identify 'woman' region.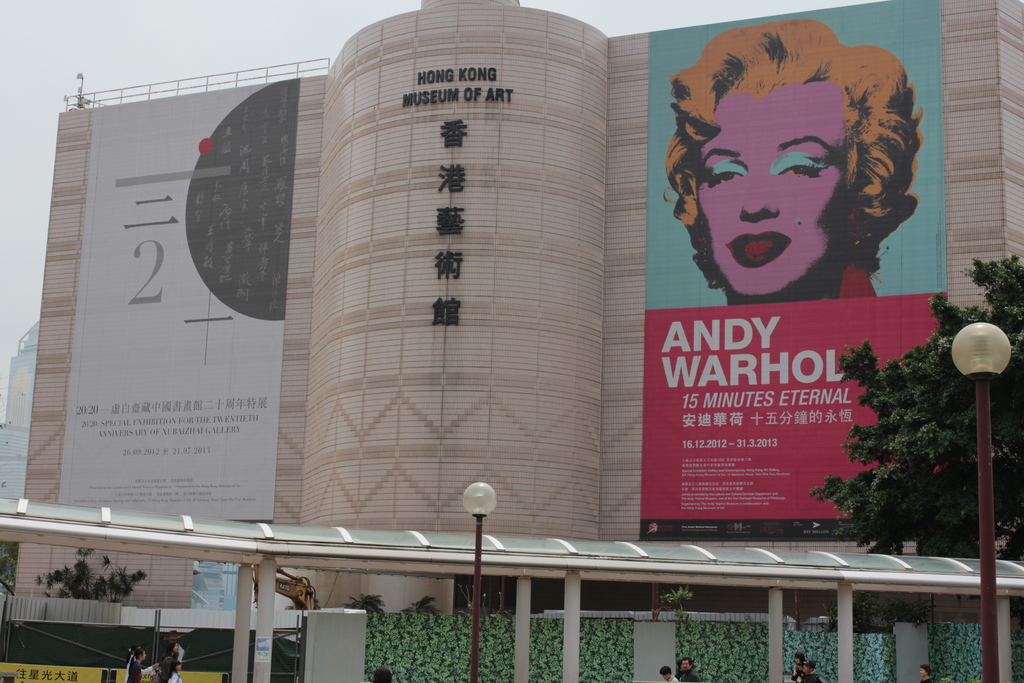
Region: 646,14,929,297.
